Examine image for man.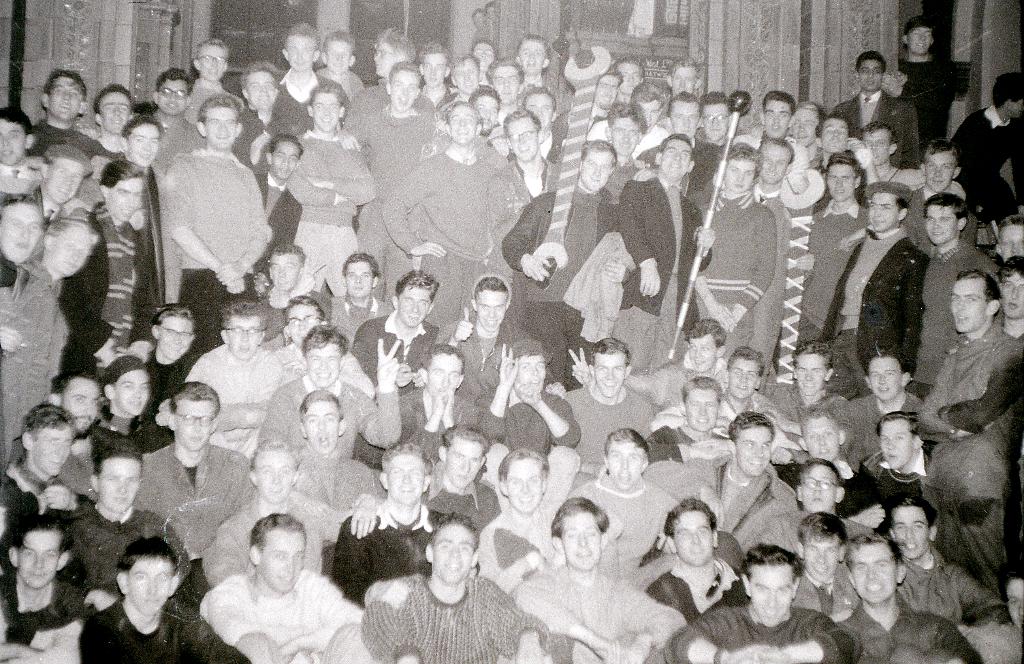
Examination result: rect(76, 538, 252, 663).
